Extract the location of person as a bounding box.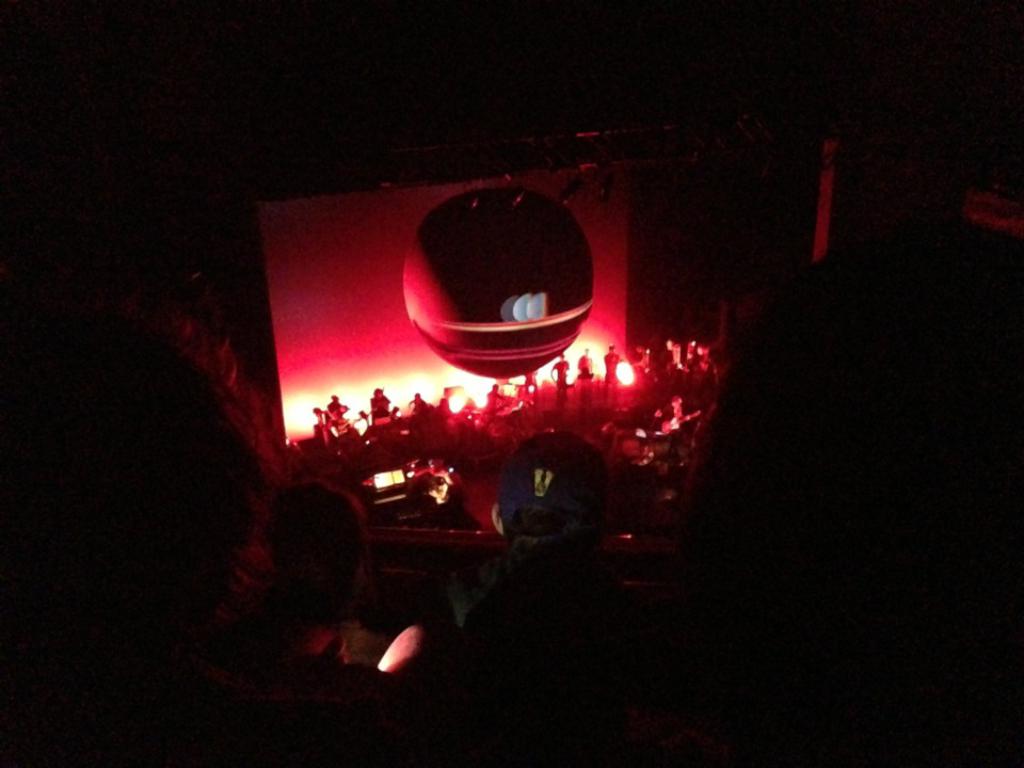
<box>230,476,377,667</box>.
